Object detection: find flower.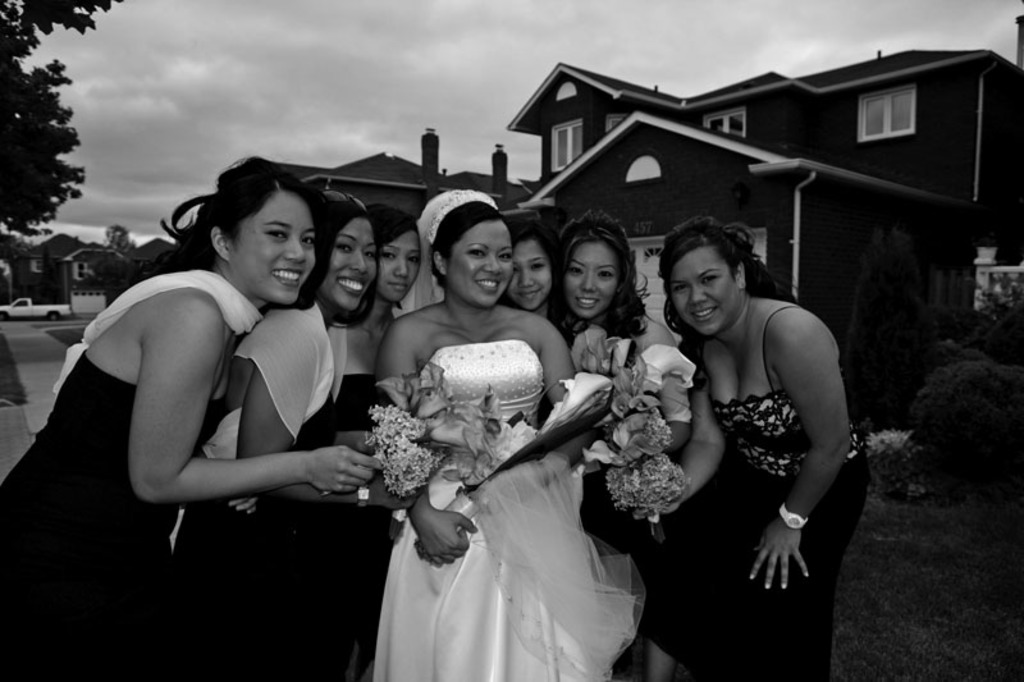
bbox=[431, 386, 507, 453].
